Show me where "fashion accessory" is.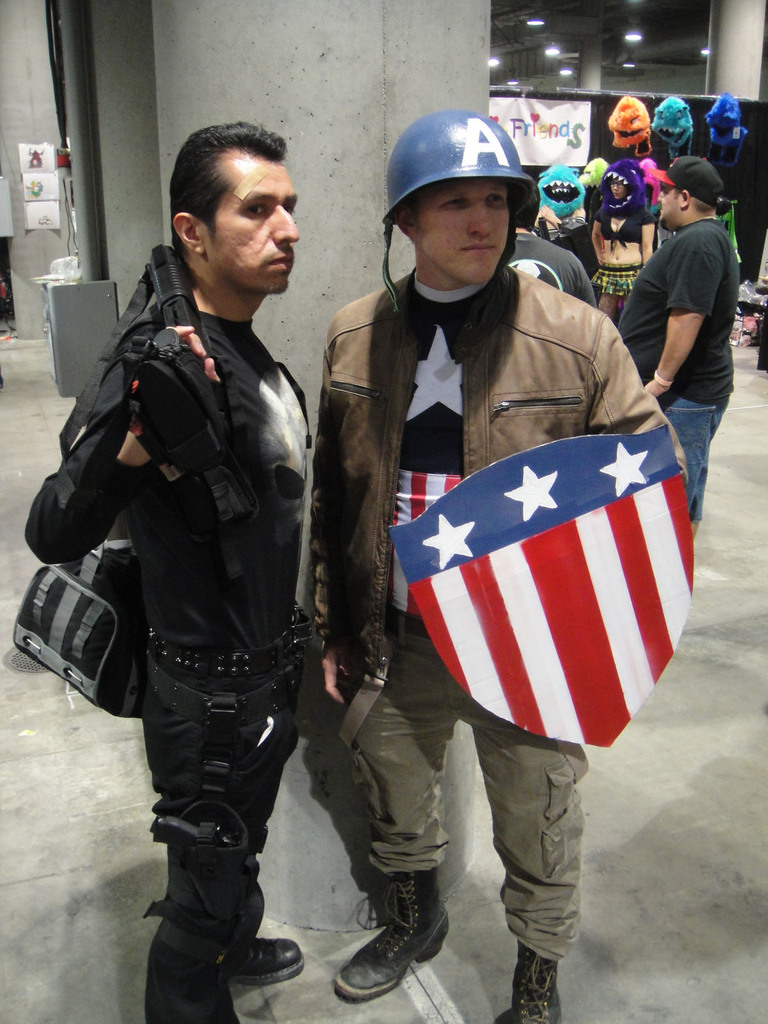
"fashion accessory" is at box=[600, 90, 657, 141].
